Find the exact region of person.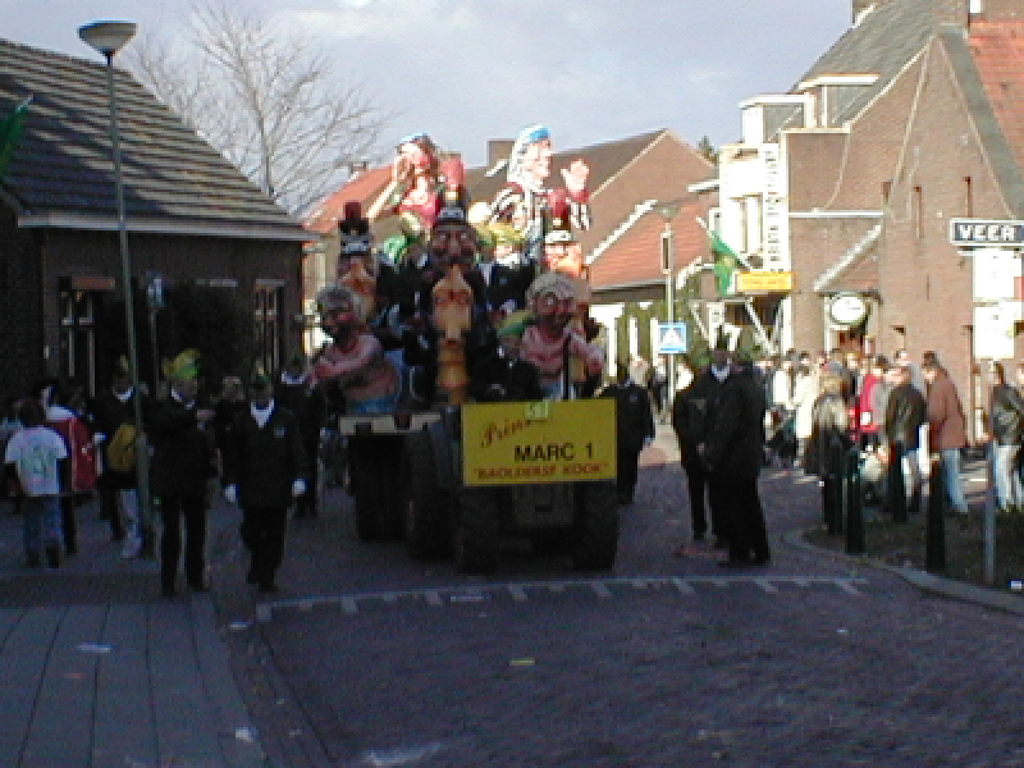
Exact region: l=141, t=355, r=243, b=588.
